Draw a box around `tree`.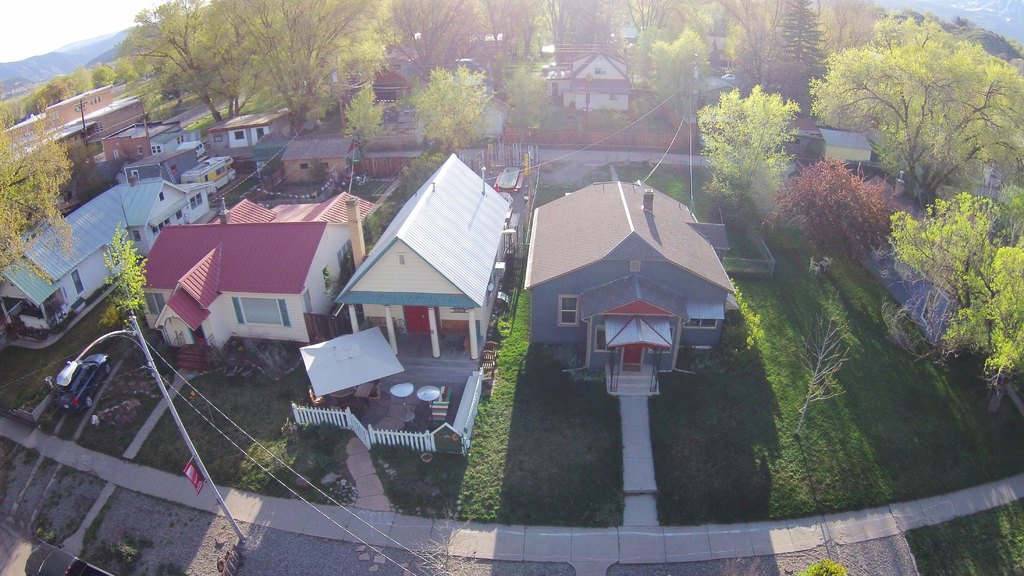
bbox(99, 218, 154, 333).
